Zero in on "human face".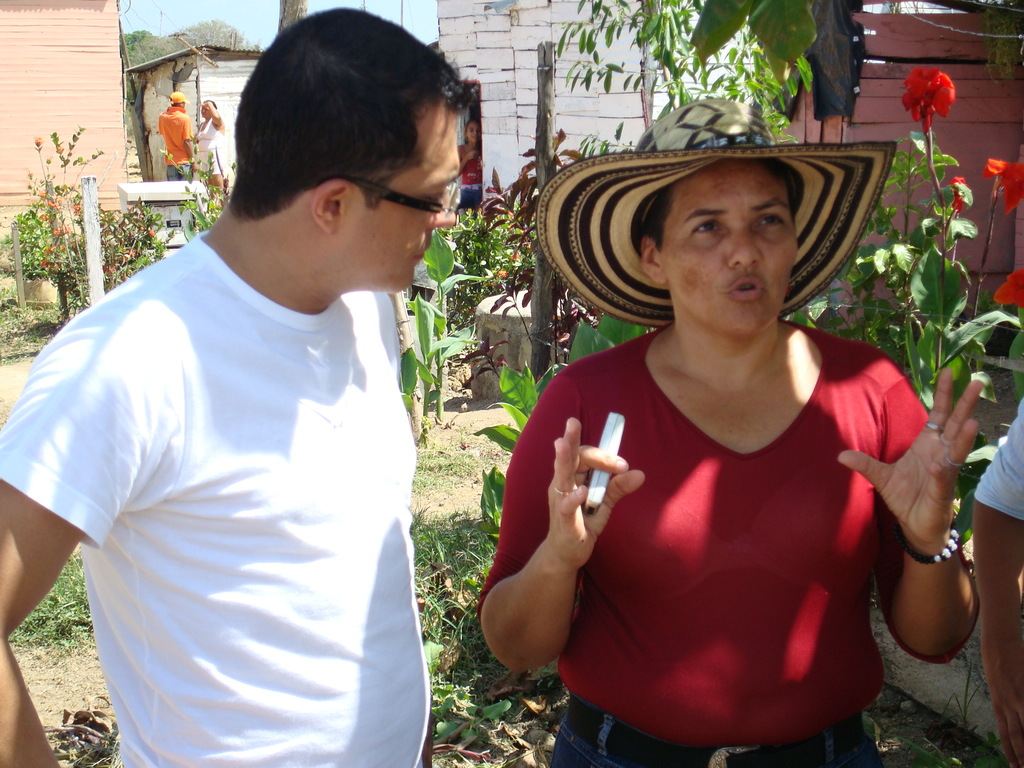
Zeroed in: [x1=350, y1=105, x2=457, y2=289].
